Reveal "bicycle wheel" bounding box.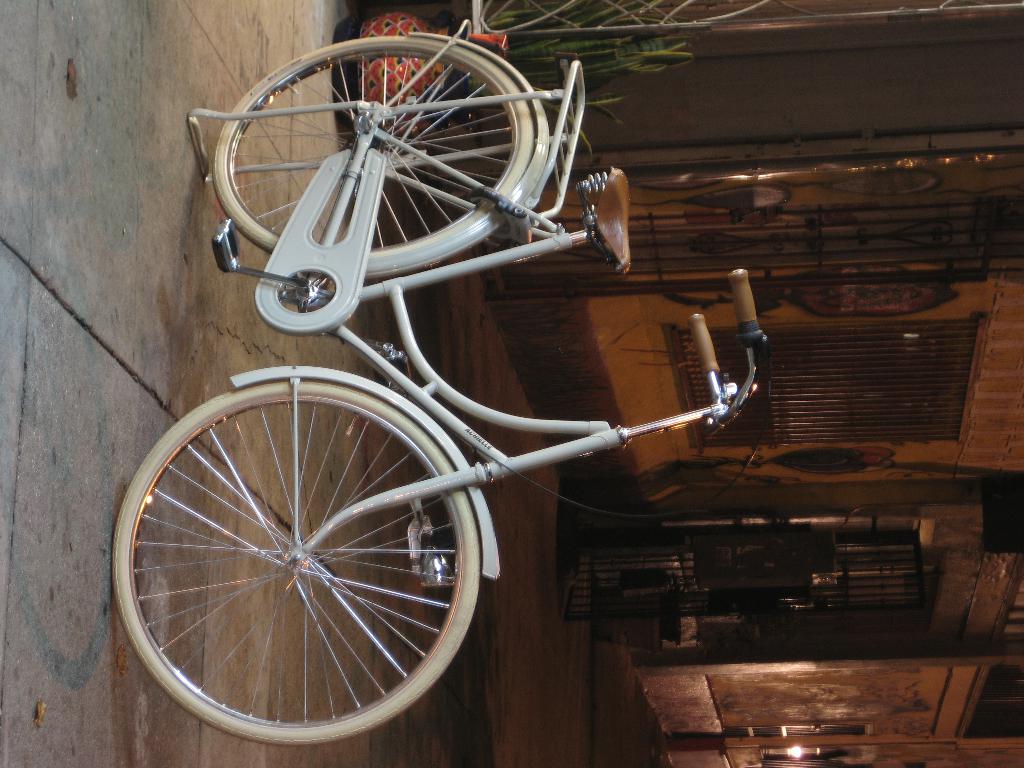
Revealed: box(214, 29, 533, 253).
